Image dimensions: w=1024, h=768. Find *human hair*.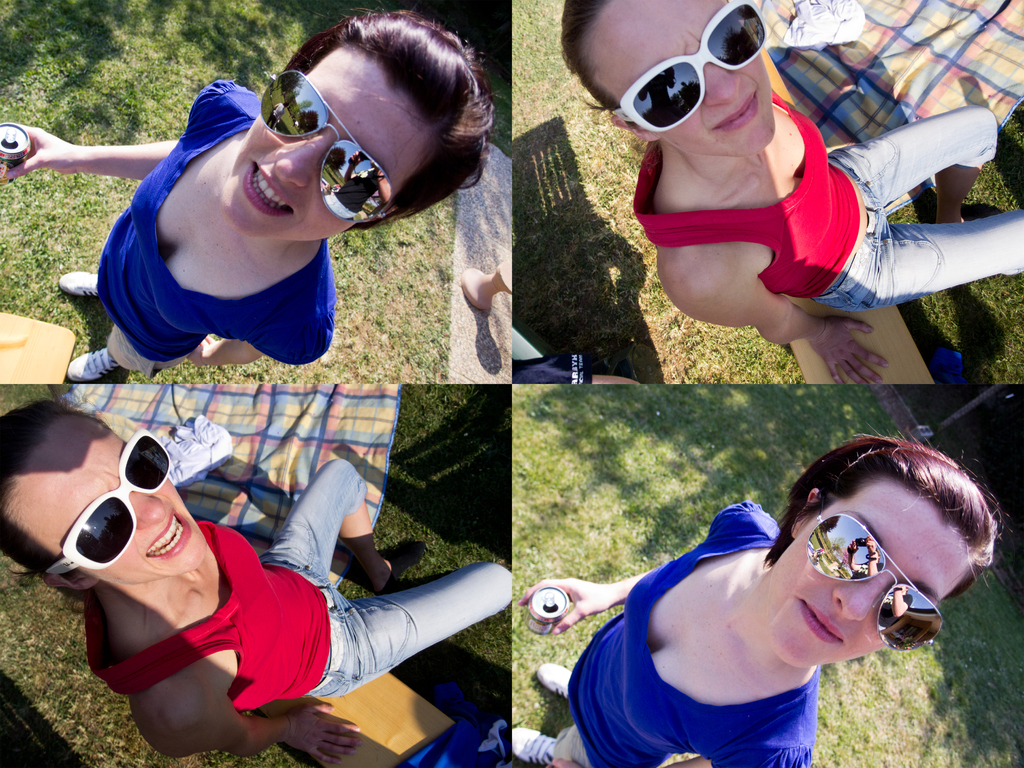
[left=282, top=5, right=501, bottom=232].
